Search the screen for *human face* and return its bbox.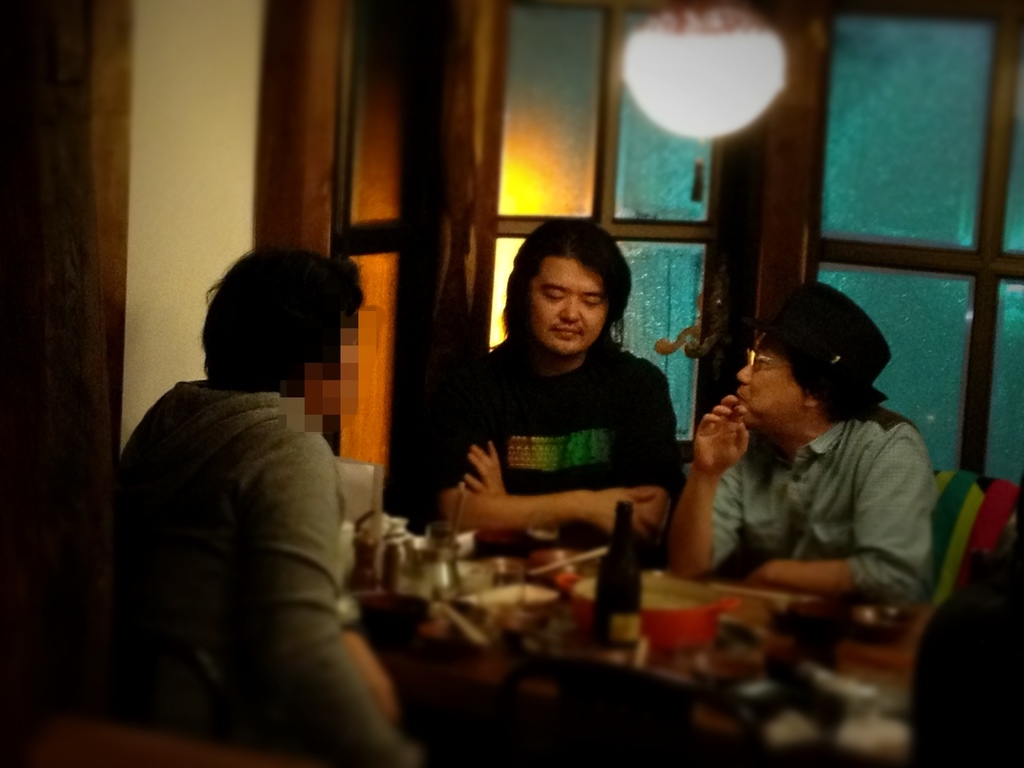
Found: bbox=(533, 258, 609, 351).
